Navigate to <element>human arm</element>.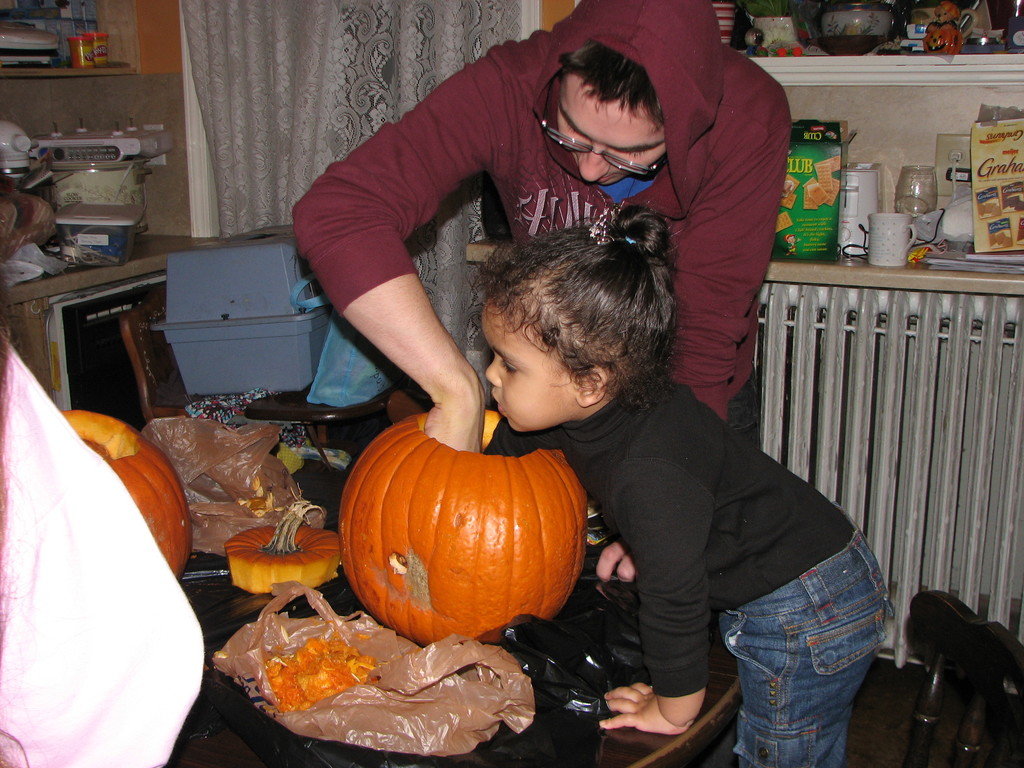
Navigation target: [600, 458, 719, 737].
